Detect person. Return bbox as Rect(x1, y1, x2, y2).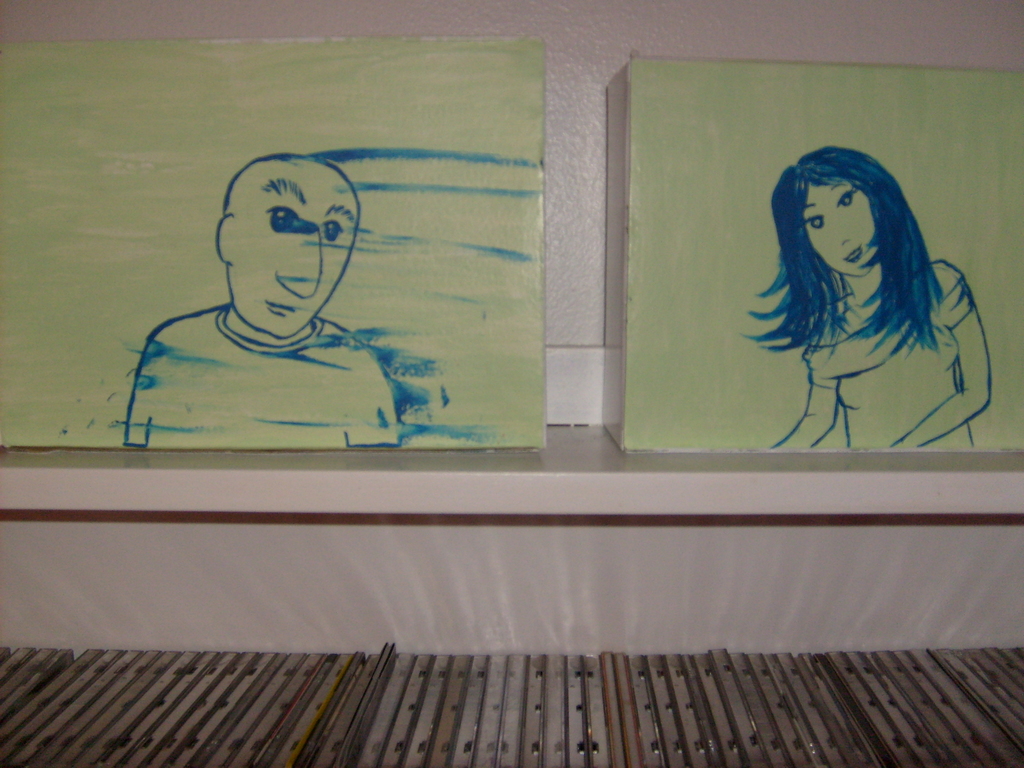
Rect(125, 151, 398, 447).
